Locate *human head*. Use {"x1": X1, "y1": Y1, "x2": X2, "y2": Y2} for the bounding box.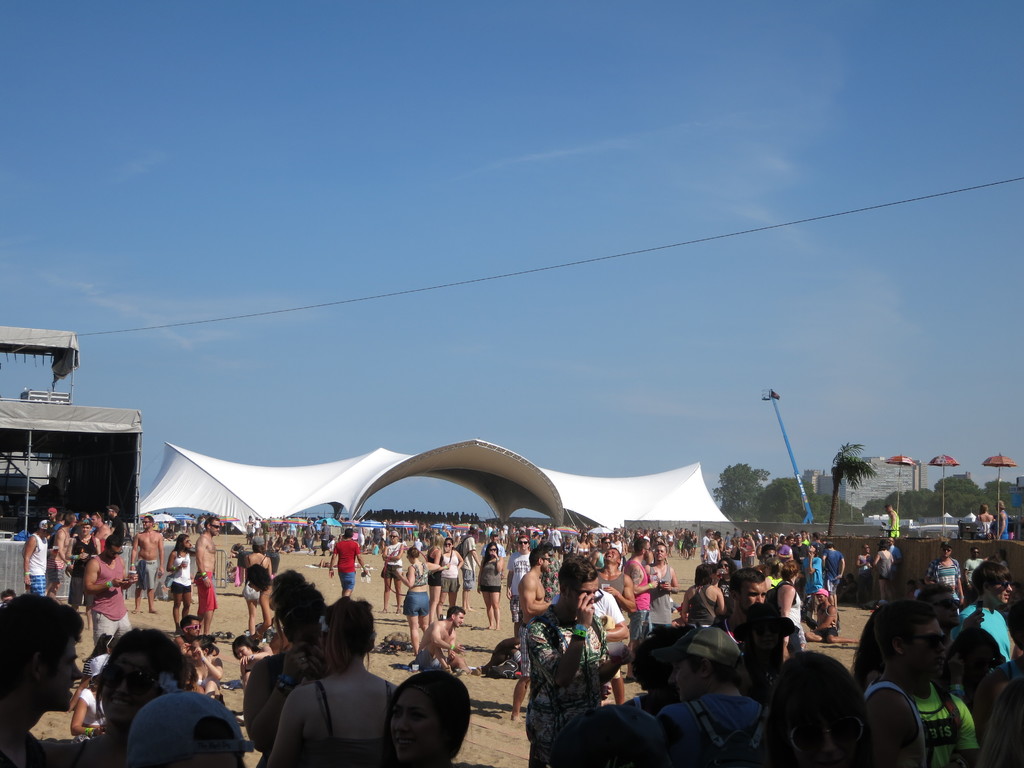
{"x1": 634, "y1": 539, "x2": 654, "y2": 559}.
